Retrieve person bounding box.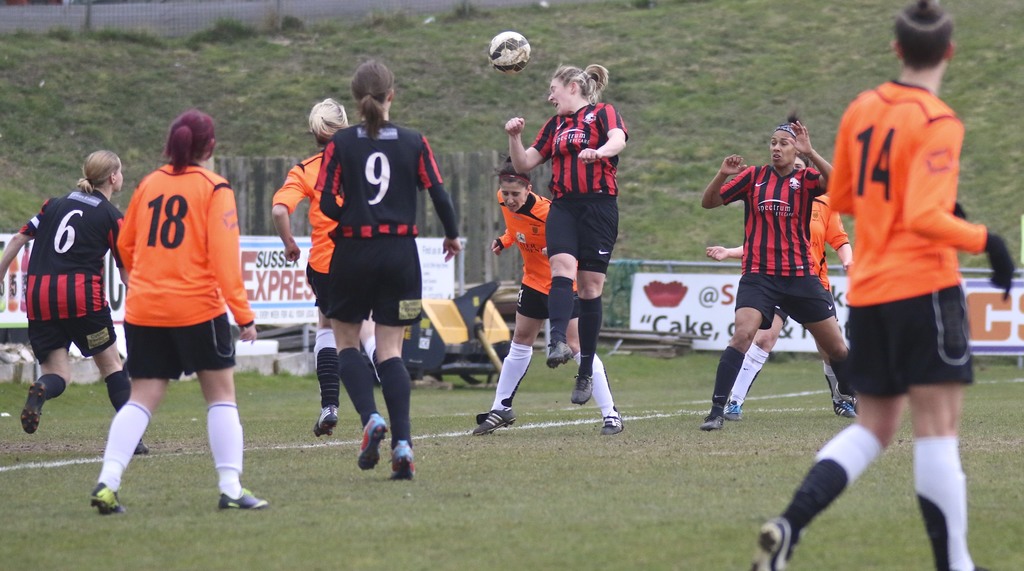
Bounding box: left=696, top=119, right=874, bottom=424.
